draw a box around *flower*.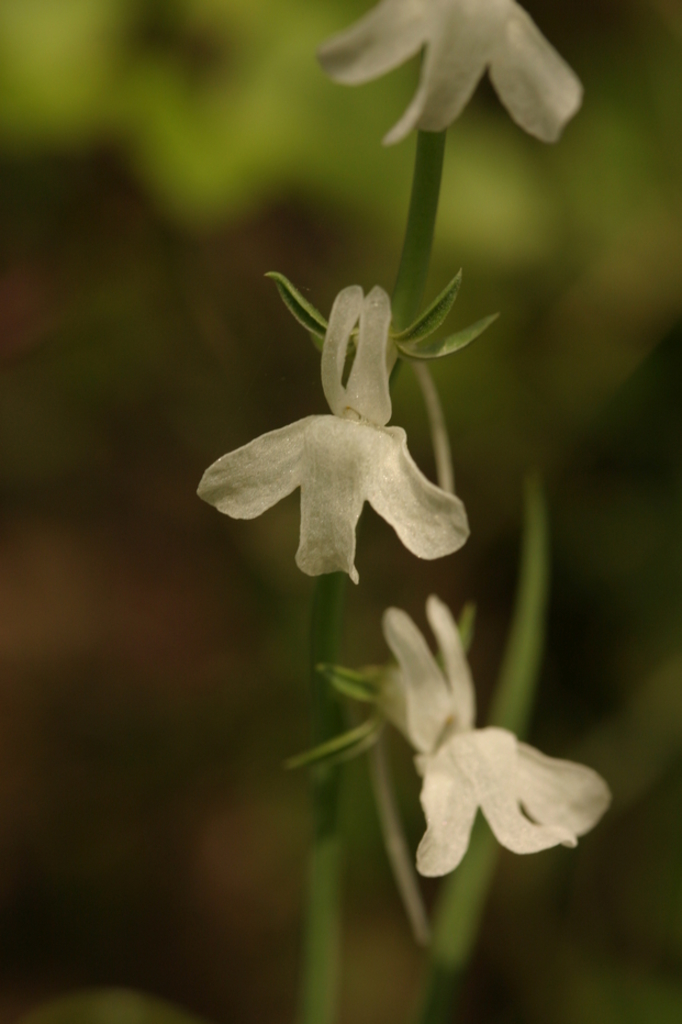
358, 594, 616, 886.
